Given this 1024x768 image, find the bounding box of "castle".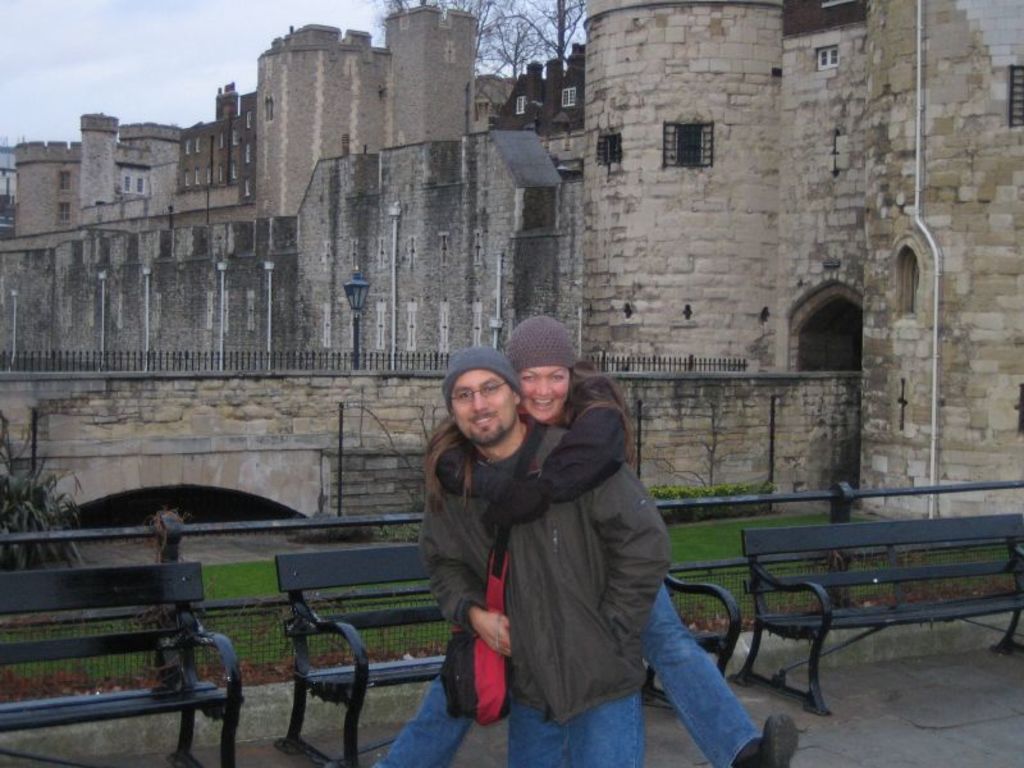
4 0 1007 402.
